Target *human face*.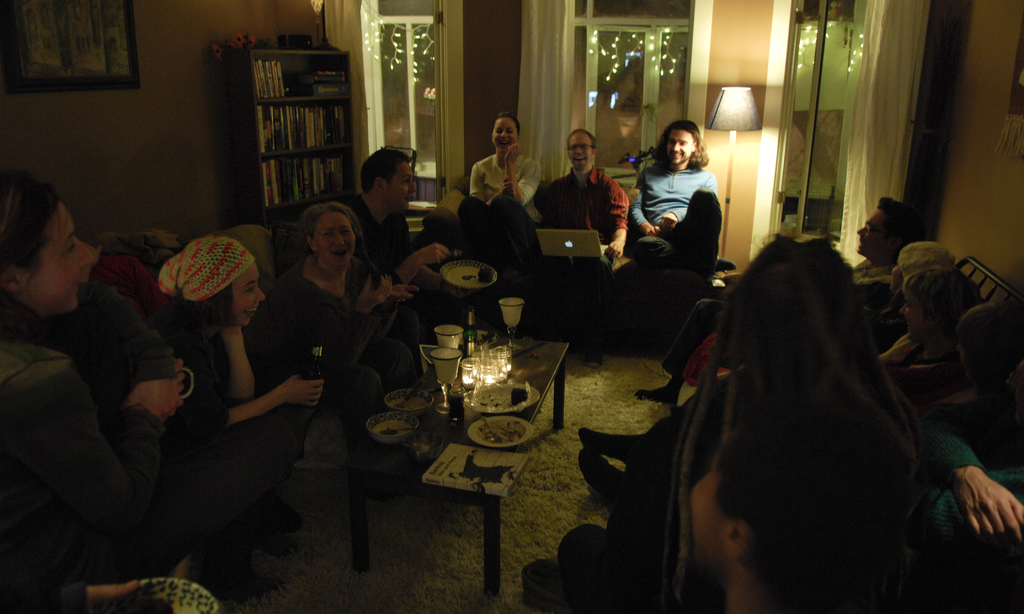
Target region: box(388, 160, 417, 214).
